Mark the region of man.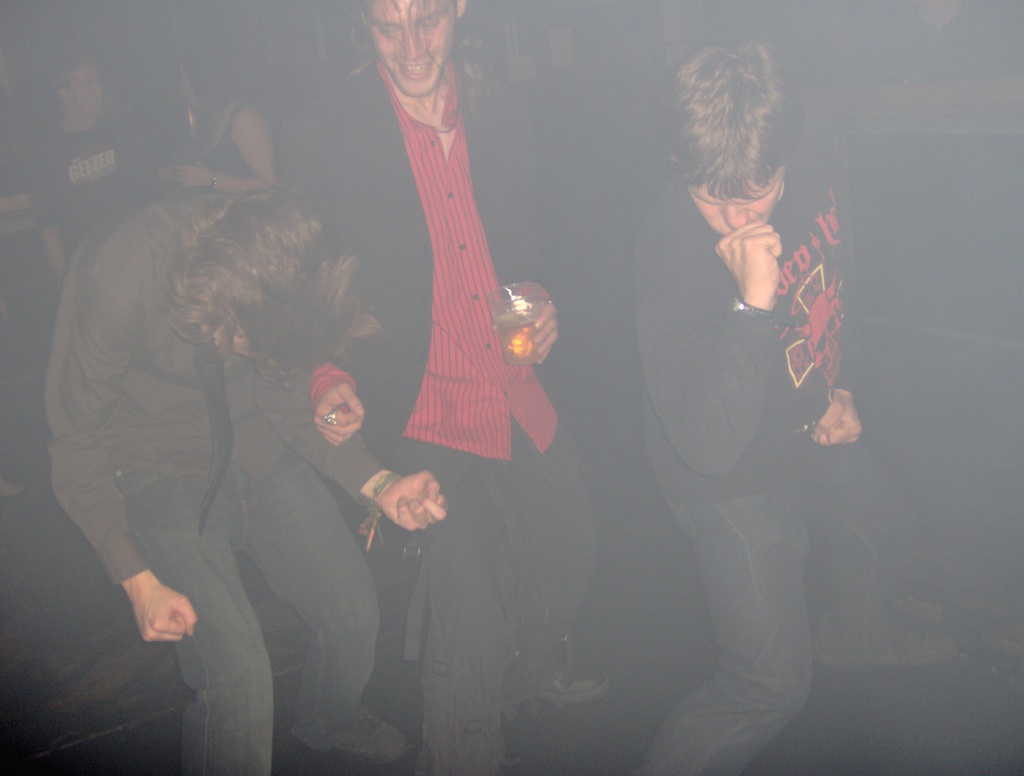
Region: (x1=42, y1=185, x2=453, y2=775).
